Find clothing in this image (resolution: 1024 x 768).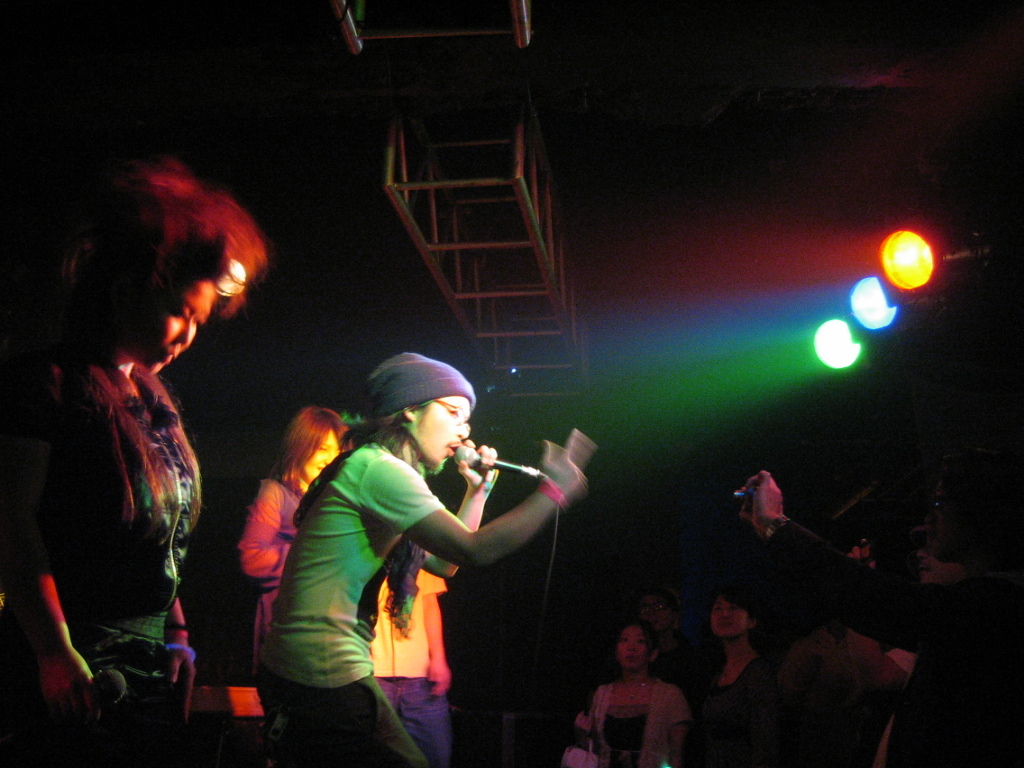
{"left": 663, "top": 632, "right": 692, "bottom": 696}.
